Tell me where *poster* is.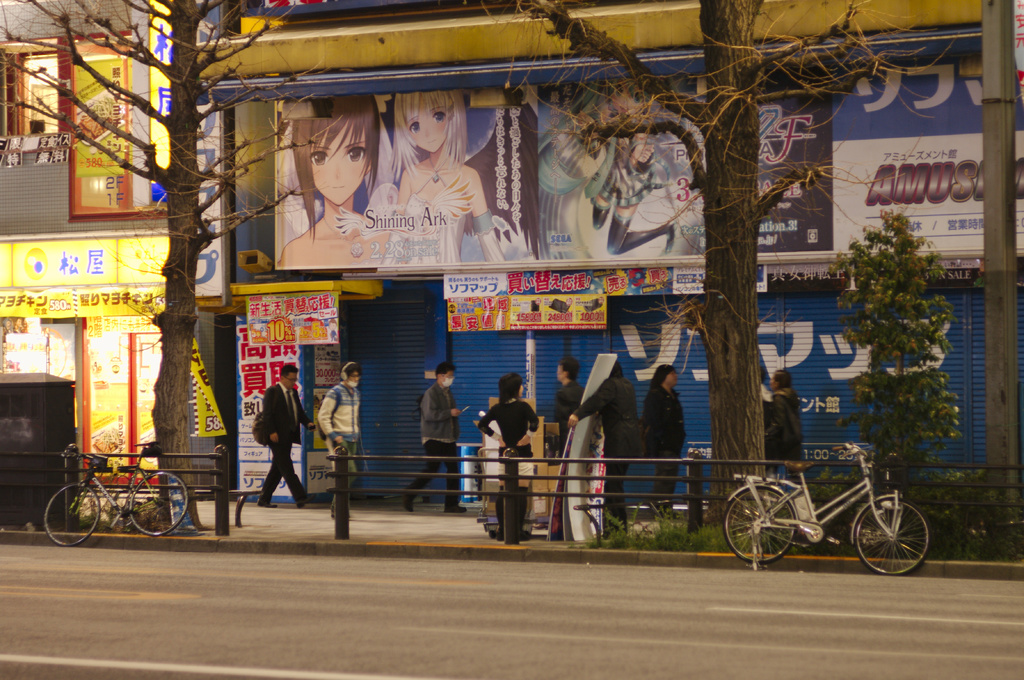
*poster* is at (246,289,337,349).
